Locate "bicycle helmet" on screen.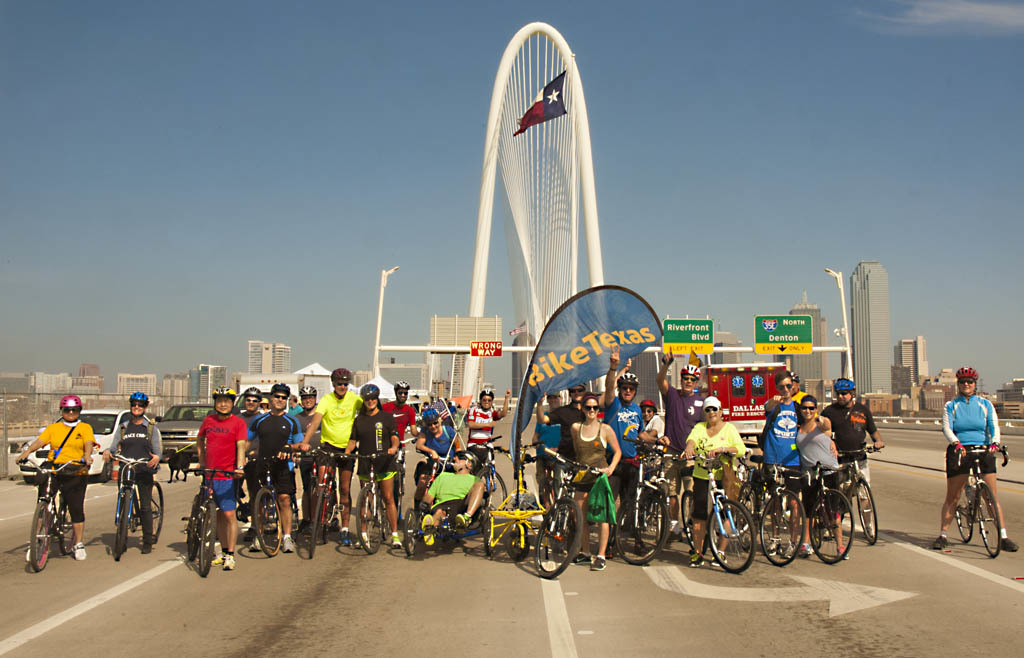
On screen at (x1=330, y1=365, x2=349, y2=381).
